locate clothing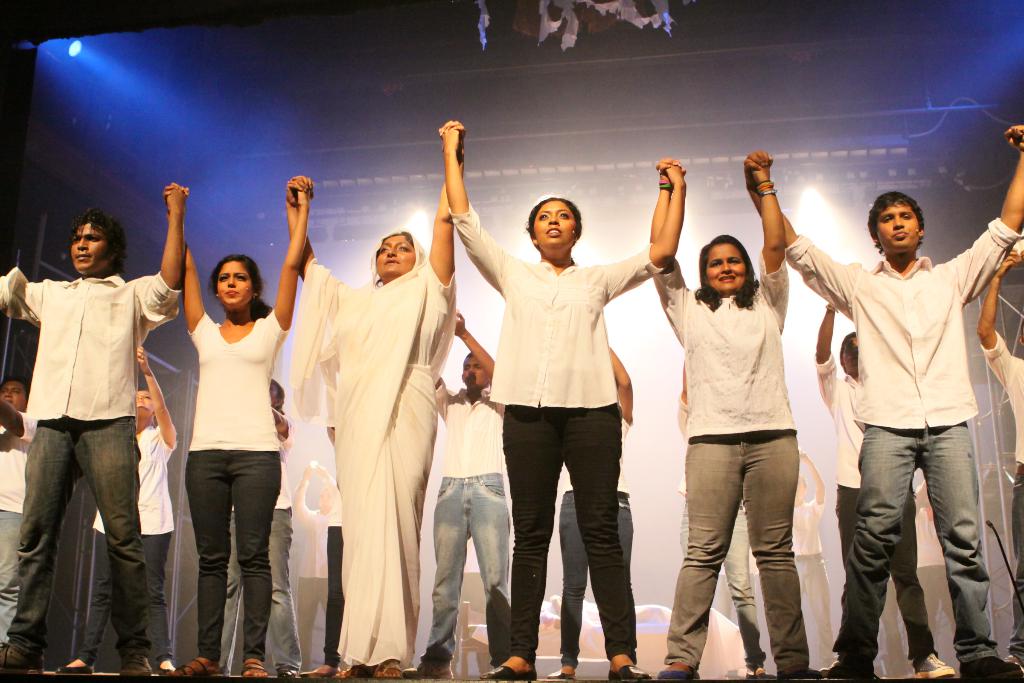
box=[278, 211, 450, 678]
